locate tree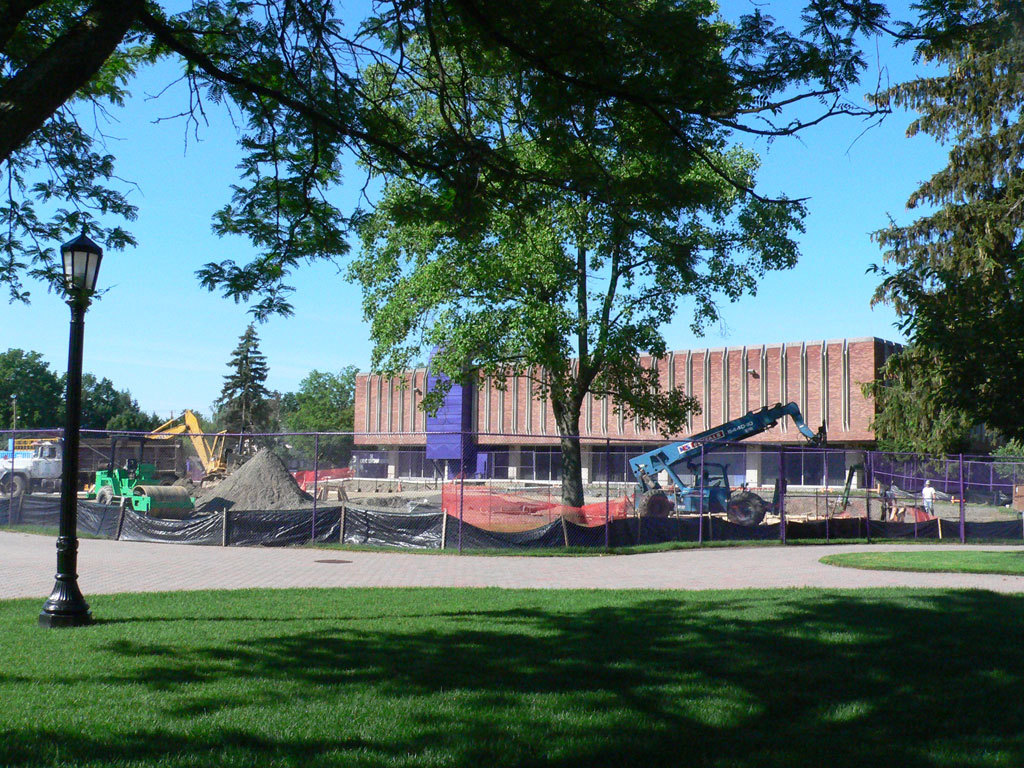
BBox(286, 370, 369, 461)
